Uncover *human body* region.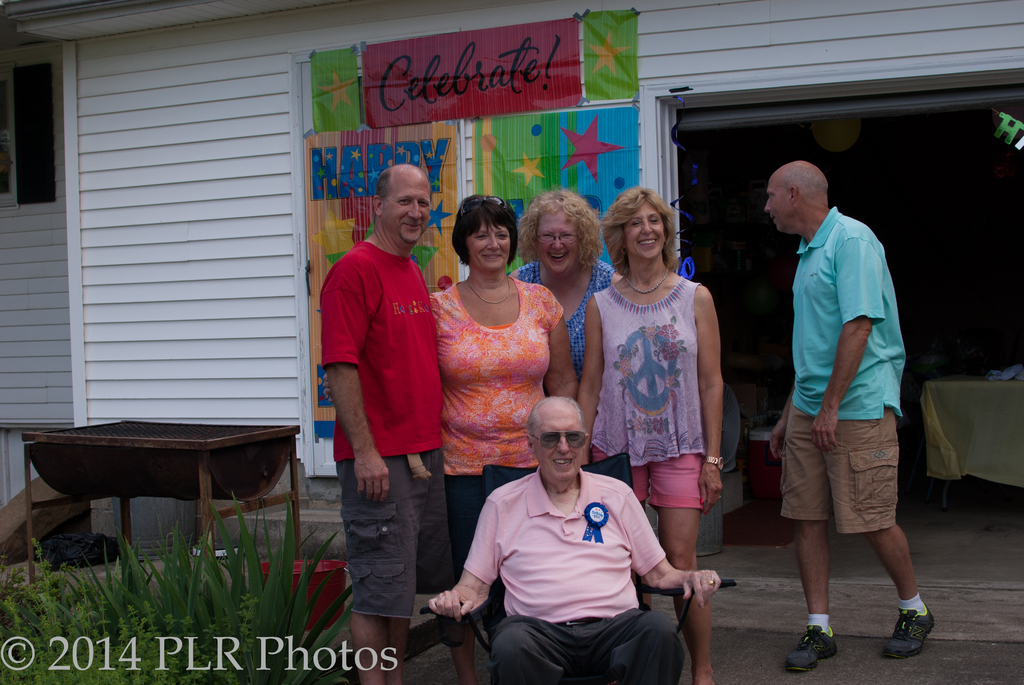
Uncovered: 430 269 575 629.
